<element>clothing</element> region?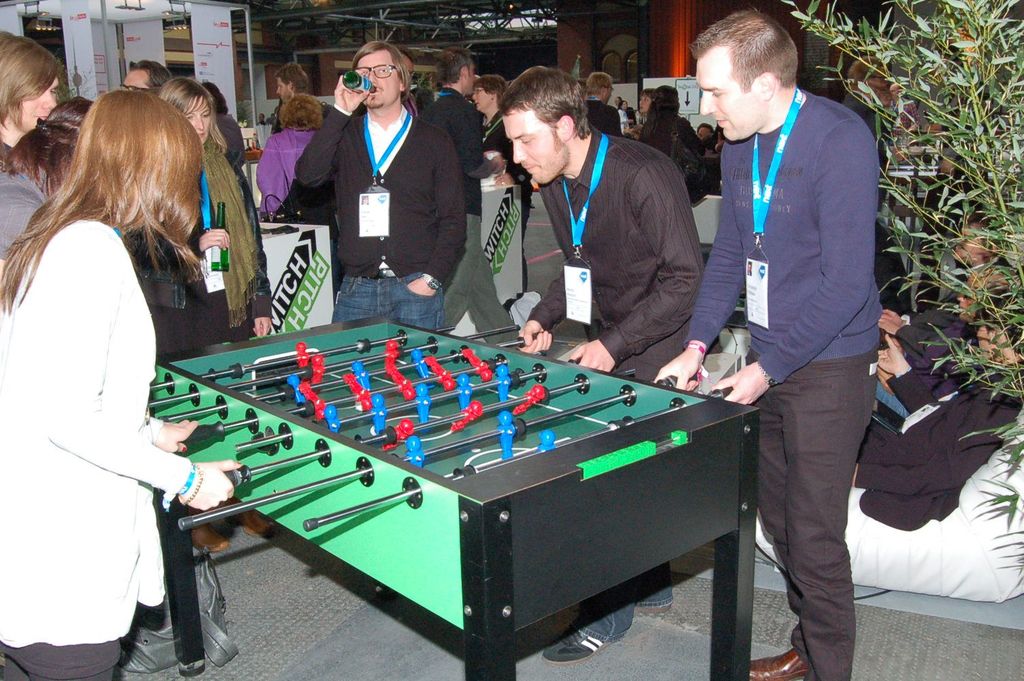
(116, 141, 272, 366)
